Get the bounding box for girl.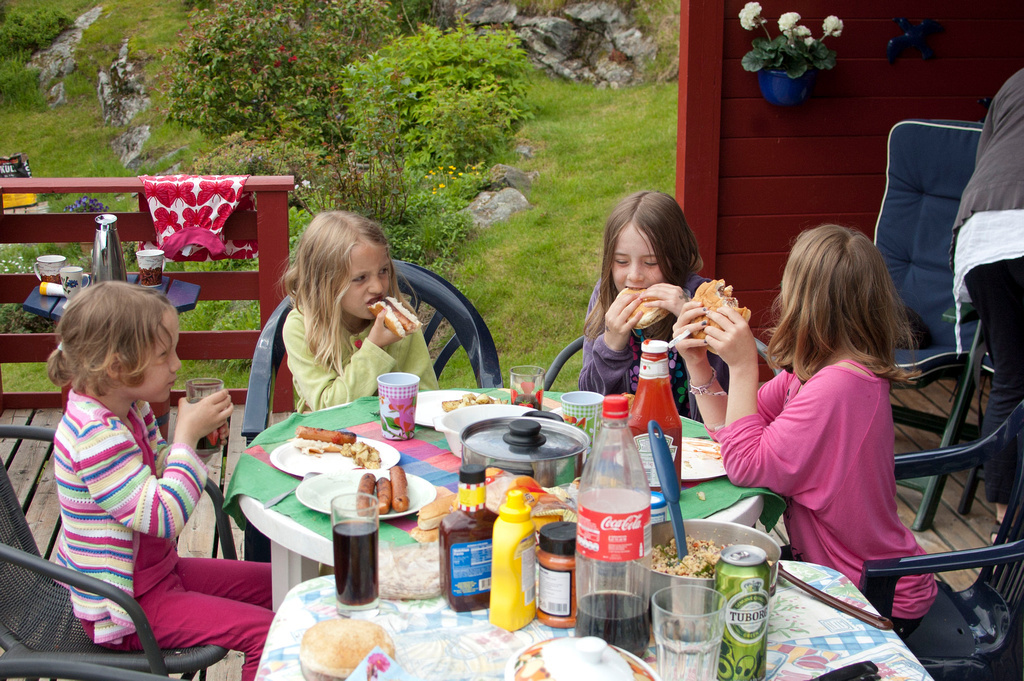
[572, 187, 706, 423].
